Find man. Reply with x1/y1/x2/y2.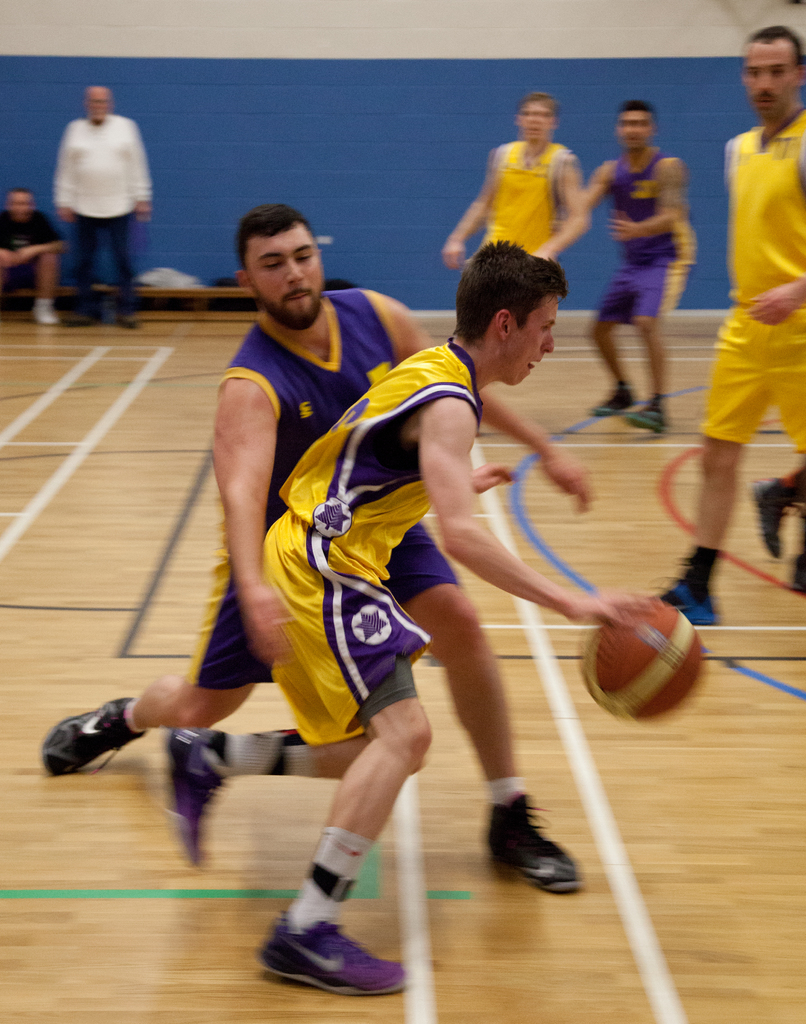
570/100/705/435.
